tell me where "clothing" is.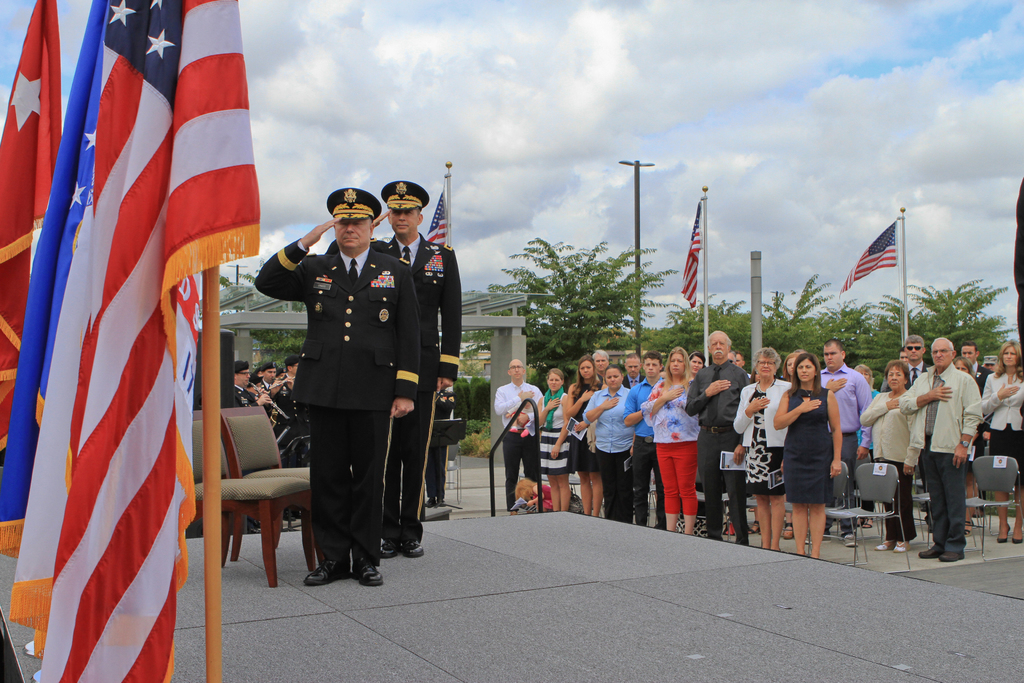
"clothing" is at [255, 245, 421, 568].
